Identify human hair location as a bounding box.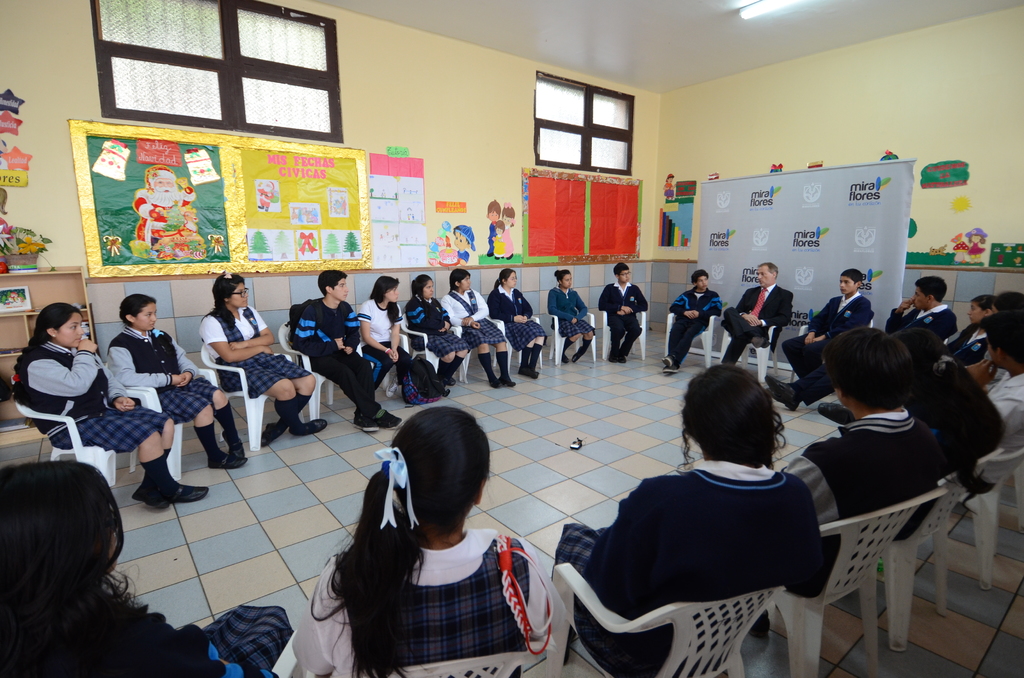
bbox=[992, 292, 1023, 313].
